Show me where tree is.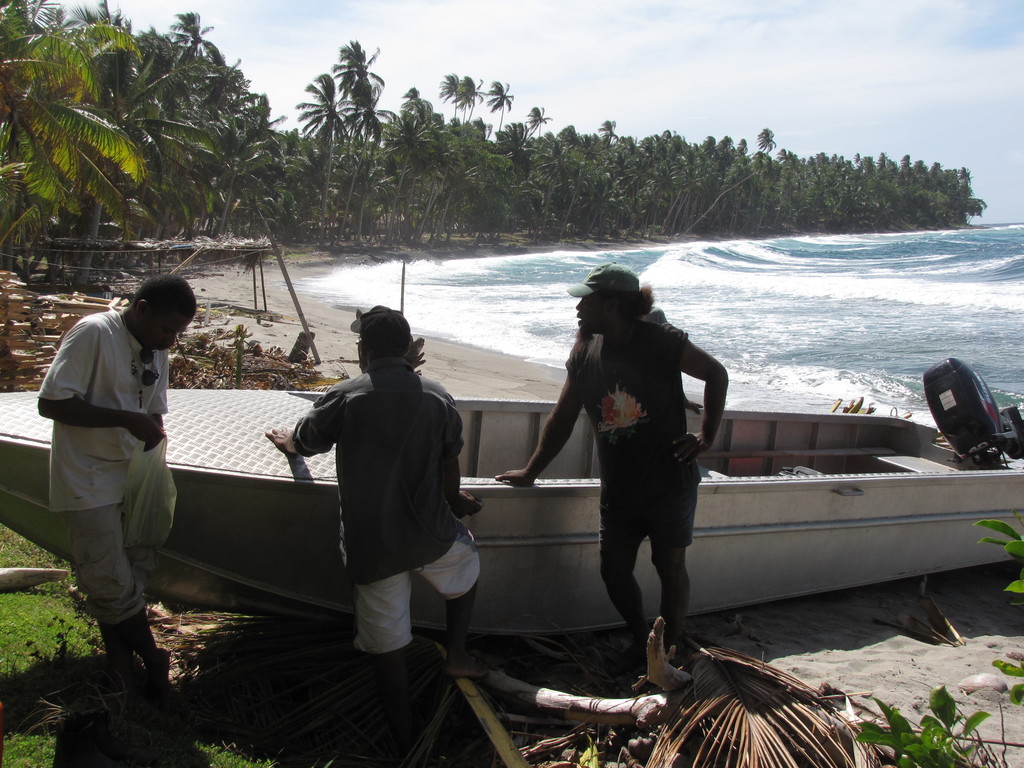
tree is at <region>415, 117, 501, 242</region>.
